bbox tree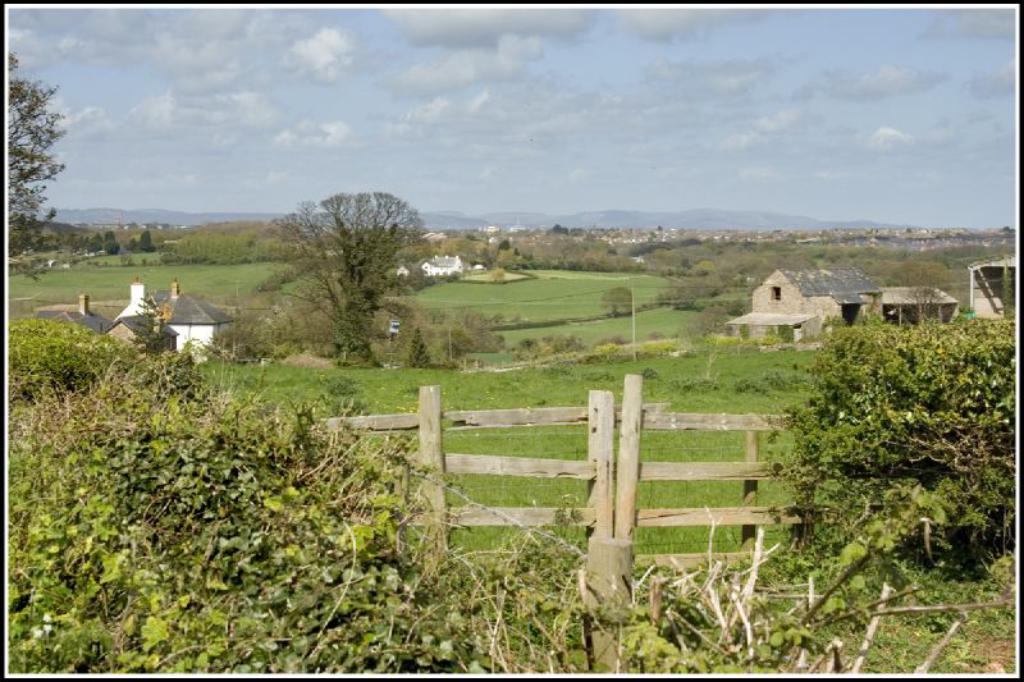
268/189/436/342
